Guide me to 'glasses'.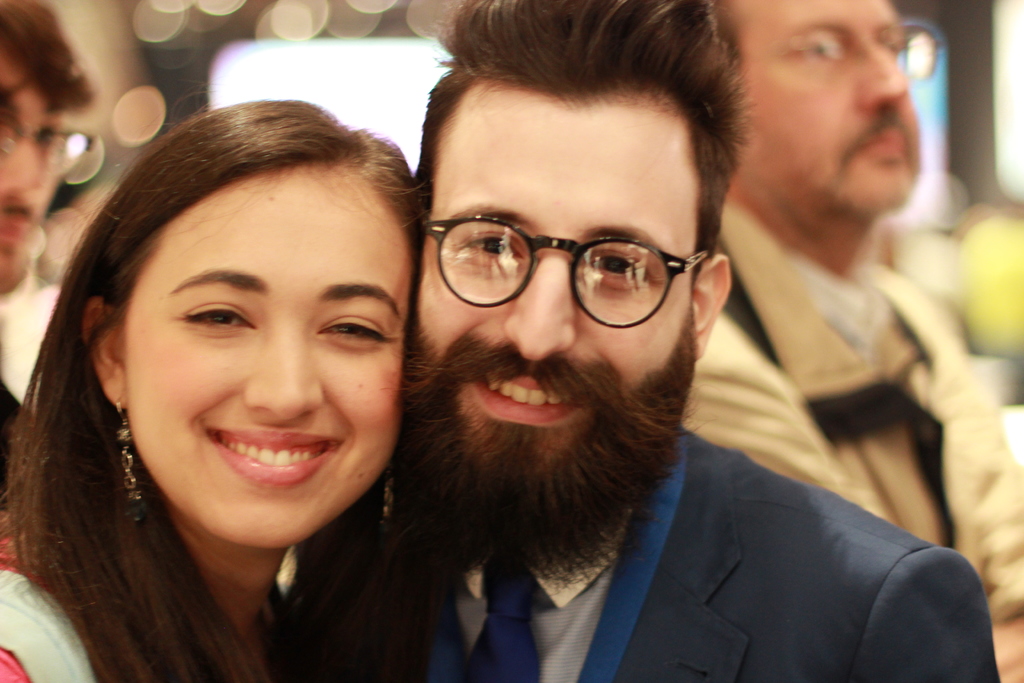
Guidance: pyautogui.locateOnScreen(431, 212, 714, 310).
